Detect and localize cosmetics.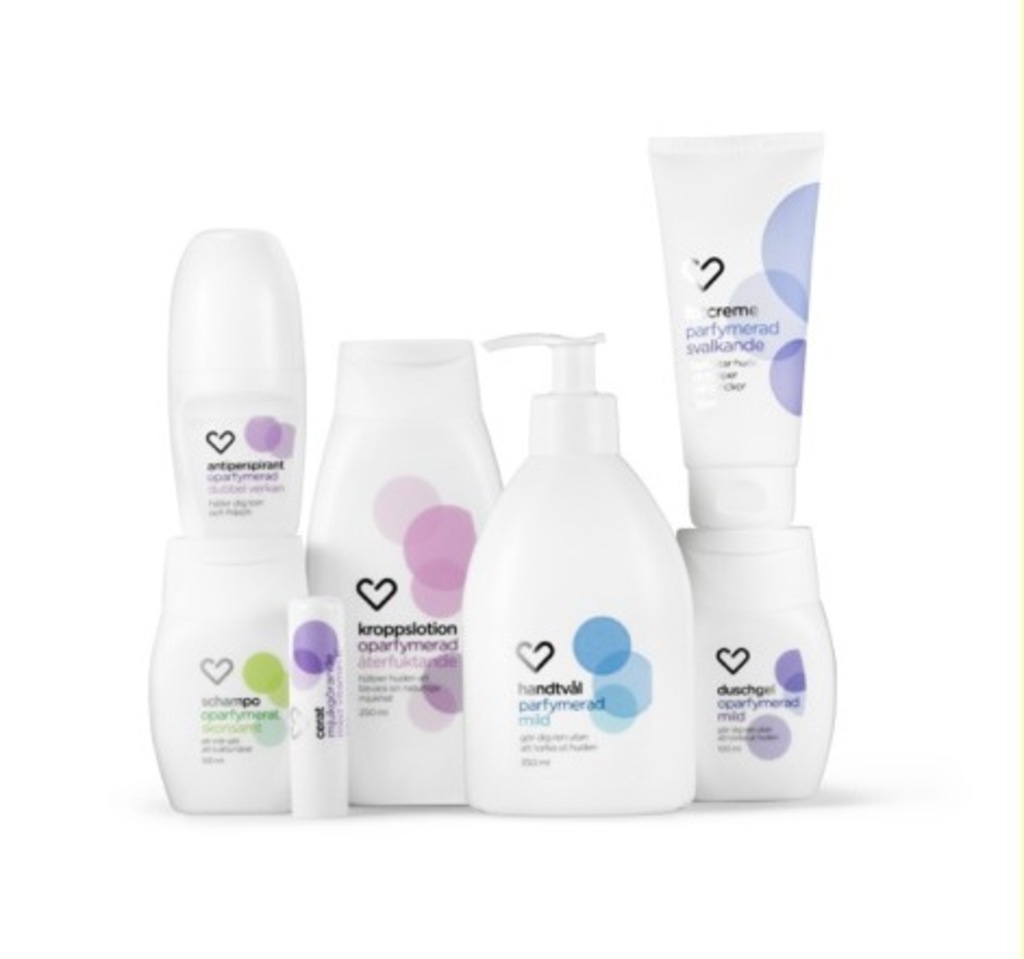
Localized at x1=672, y1=533, x2=835, y2=807.
